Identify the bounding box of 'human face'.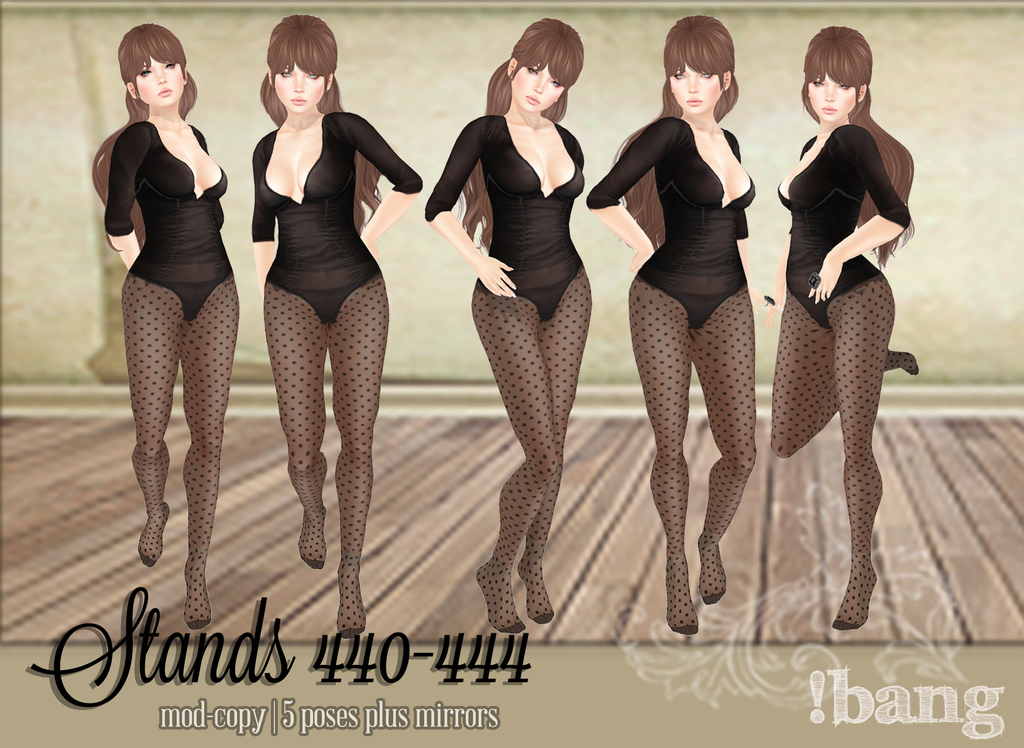
275 51 325 110.
